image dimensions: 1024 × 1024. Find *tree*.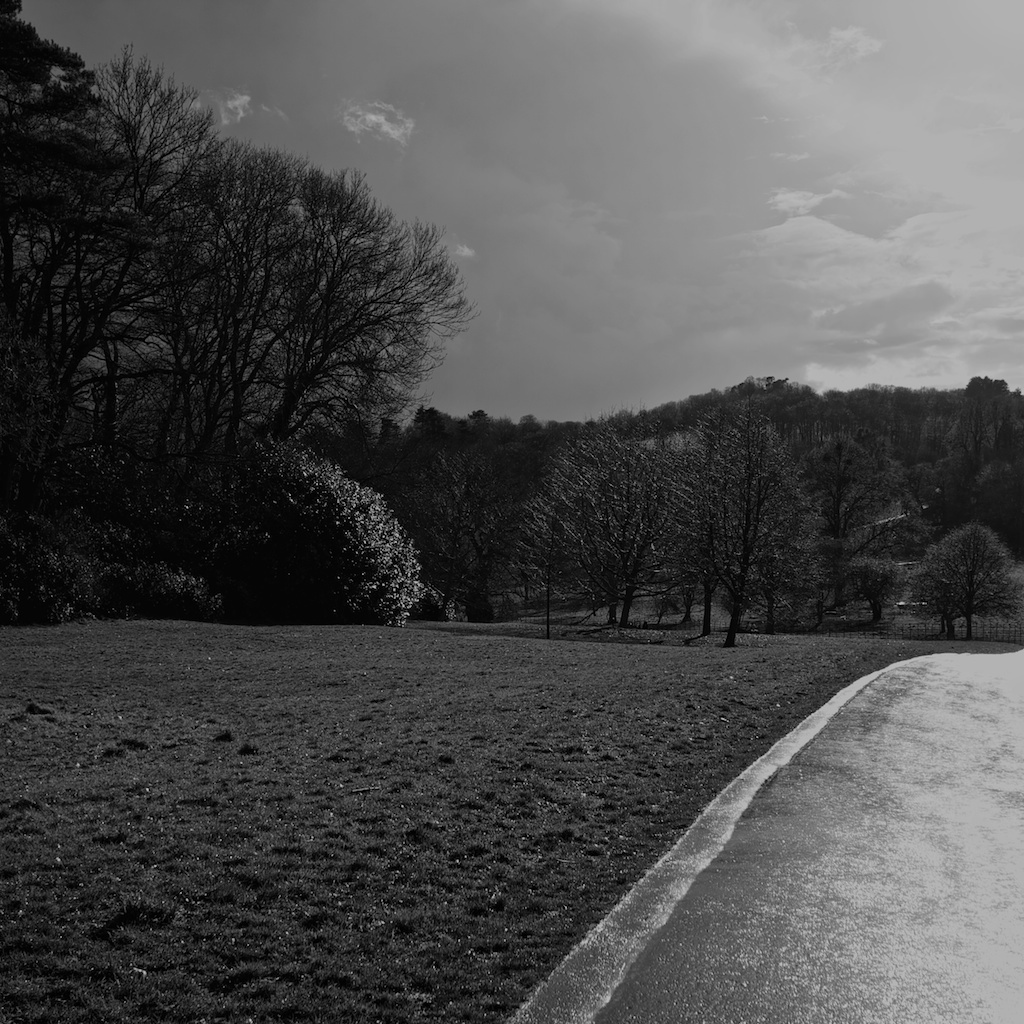
<region>0, 1, 179, 393</region>.
